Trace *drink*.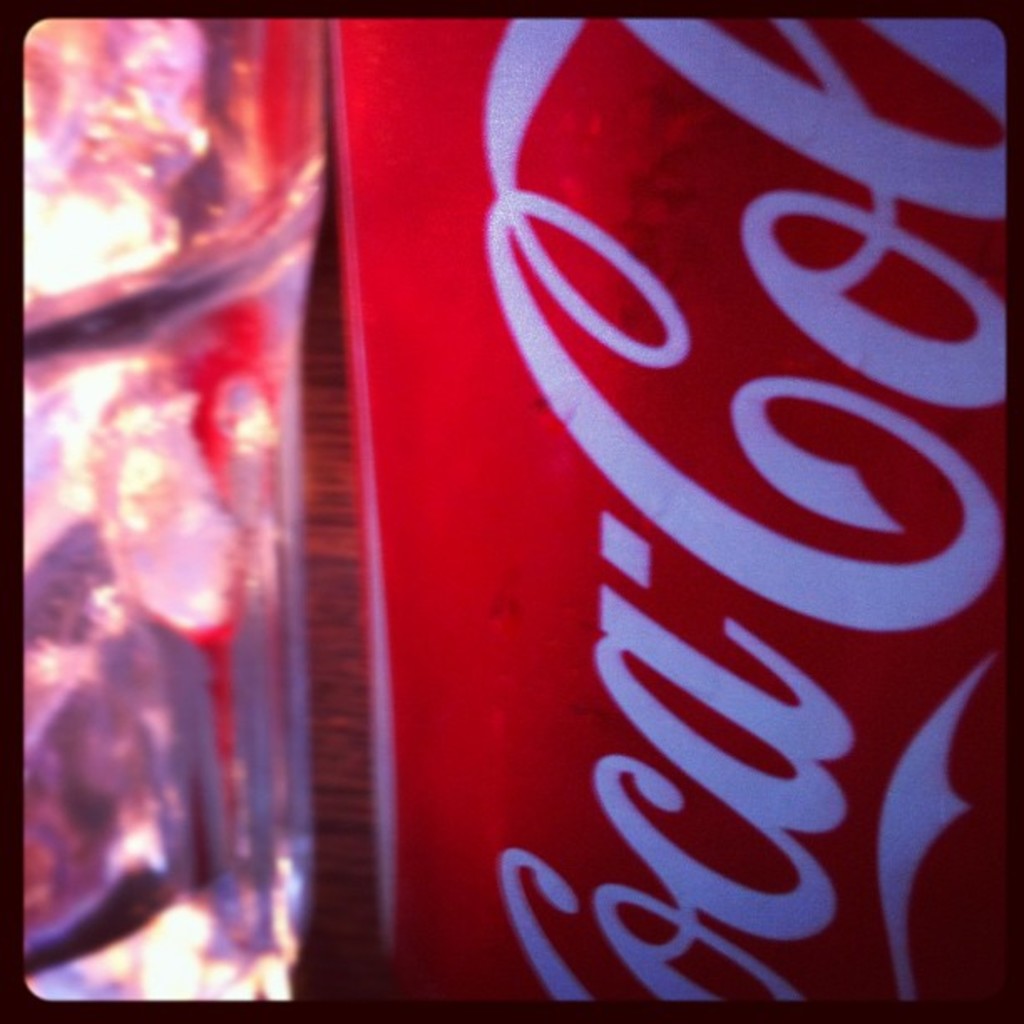
Traced to {"x1": 23, "y1": 10, "x2": 301, "y2": 972}.
